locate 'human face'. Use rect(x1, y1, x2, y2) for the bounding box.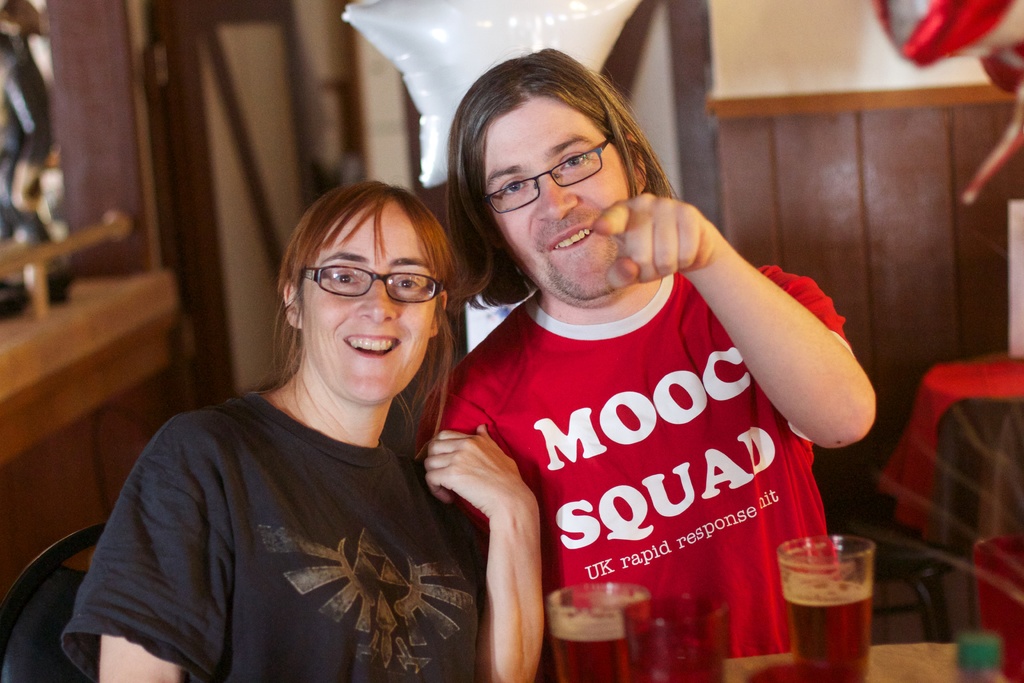
rect(305, 195, 440, 404).
